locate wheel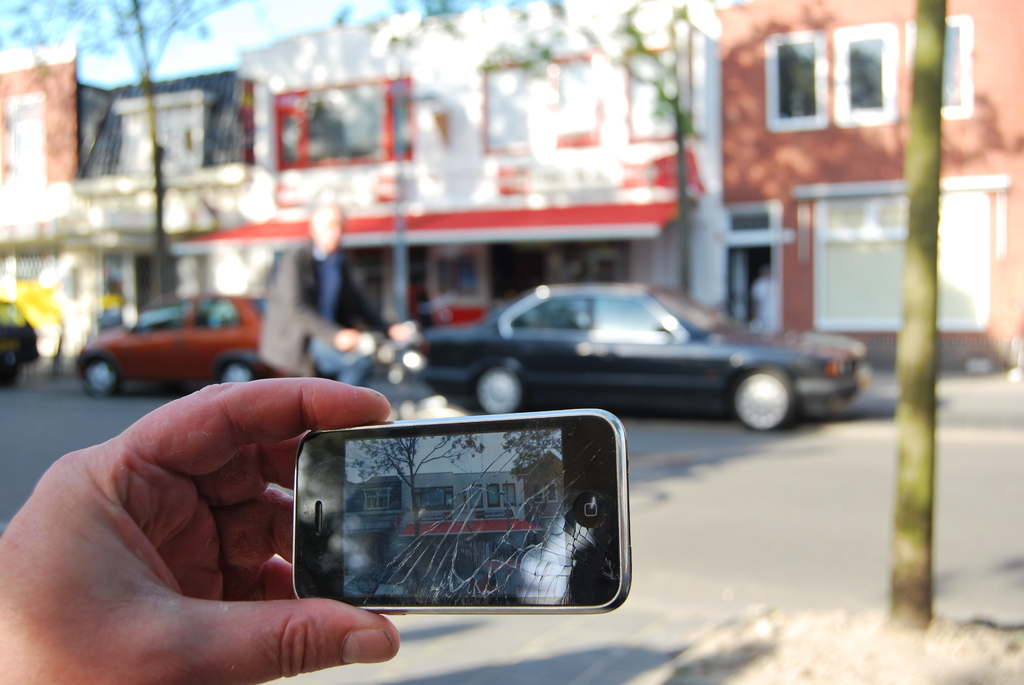
(left=221, top=363, right=257, bottom=383)
